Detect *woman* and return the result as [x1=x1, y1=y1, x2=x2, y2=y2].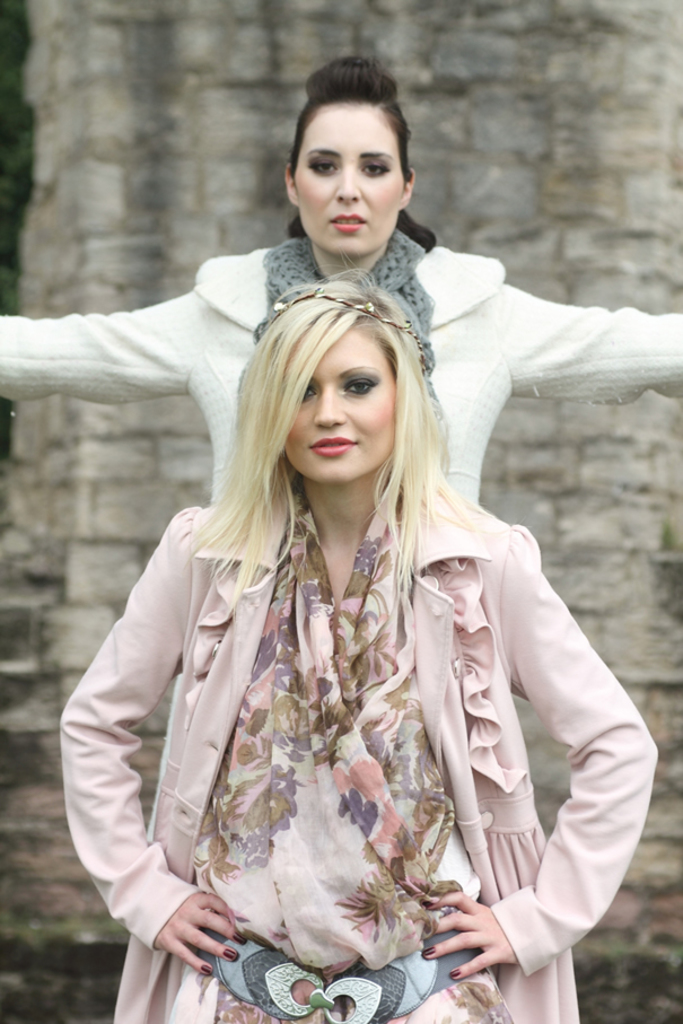
[x1=0, y1=55, x2=682, y2=527].
